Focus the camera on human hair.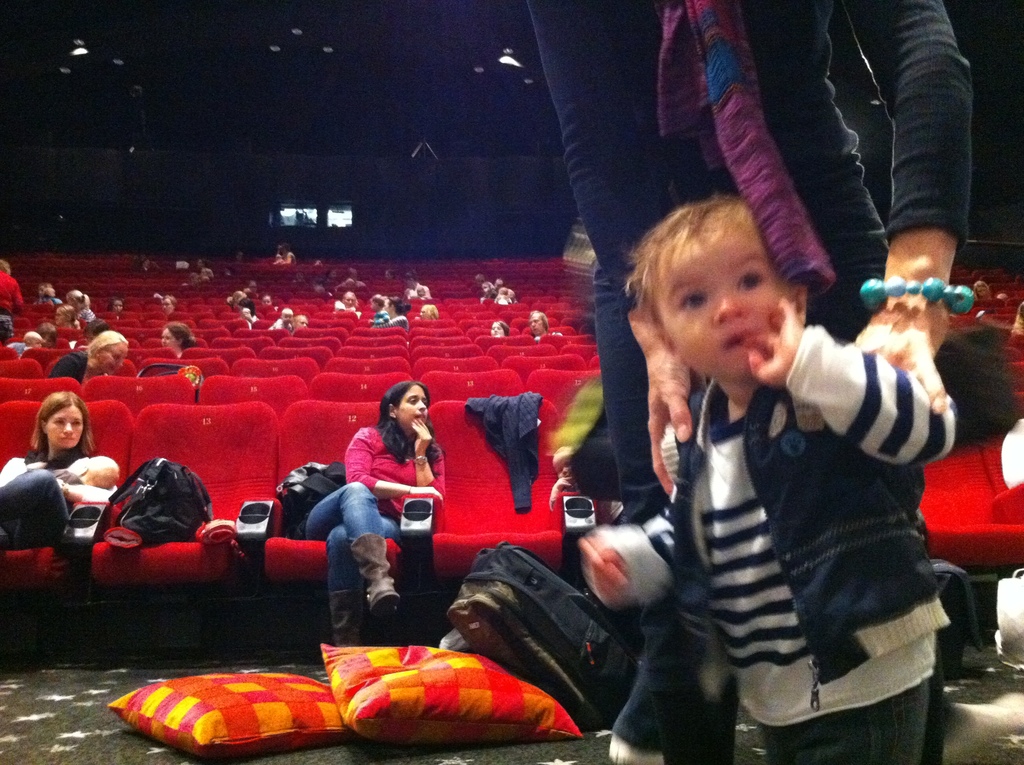
Focus region: x1=422 y1=303 x2=439 y2=320.
